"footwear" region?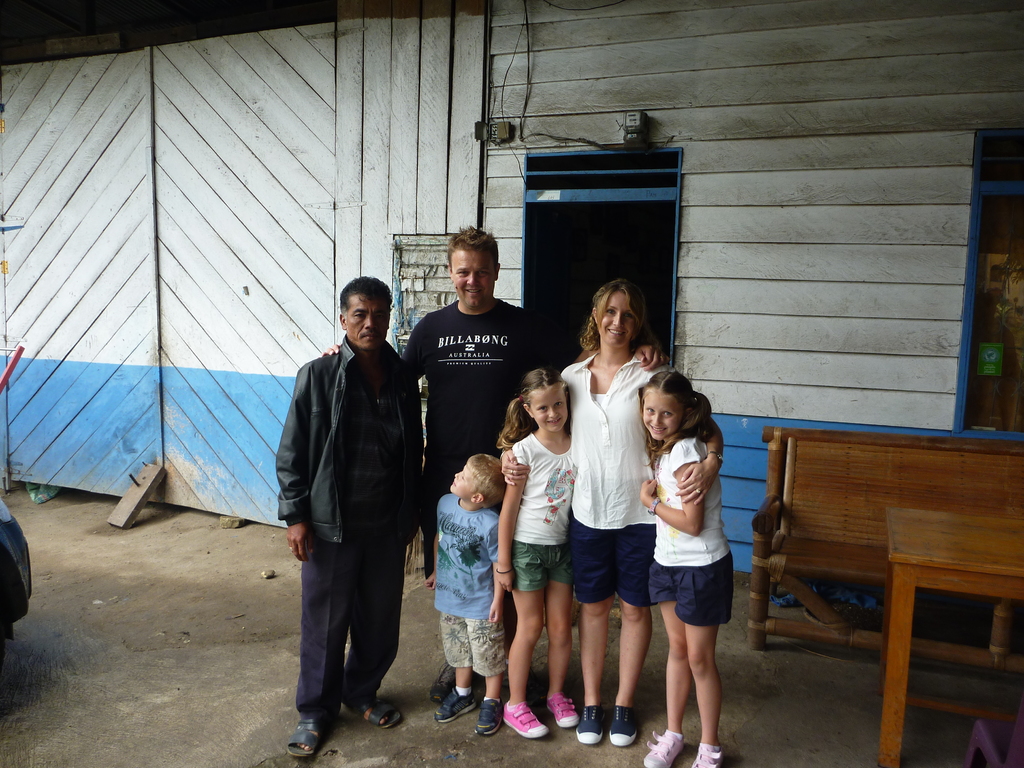
<bbox>577, 701, 601, 742</bbox>
